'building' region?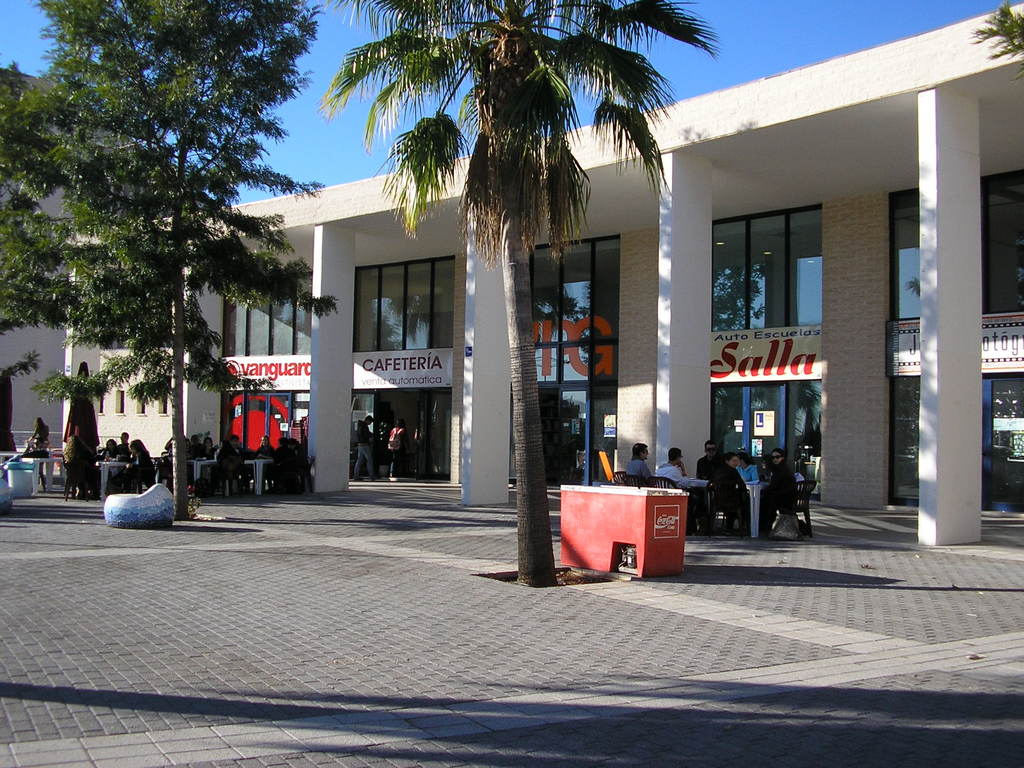
{"left": 0, "top": 2, "right": 1023, "bottom": 551}
